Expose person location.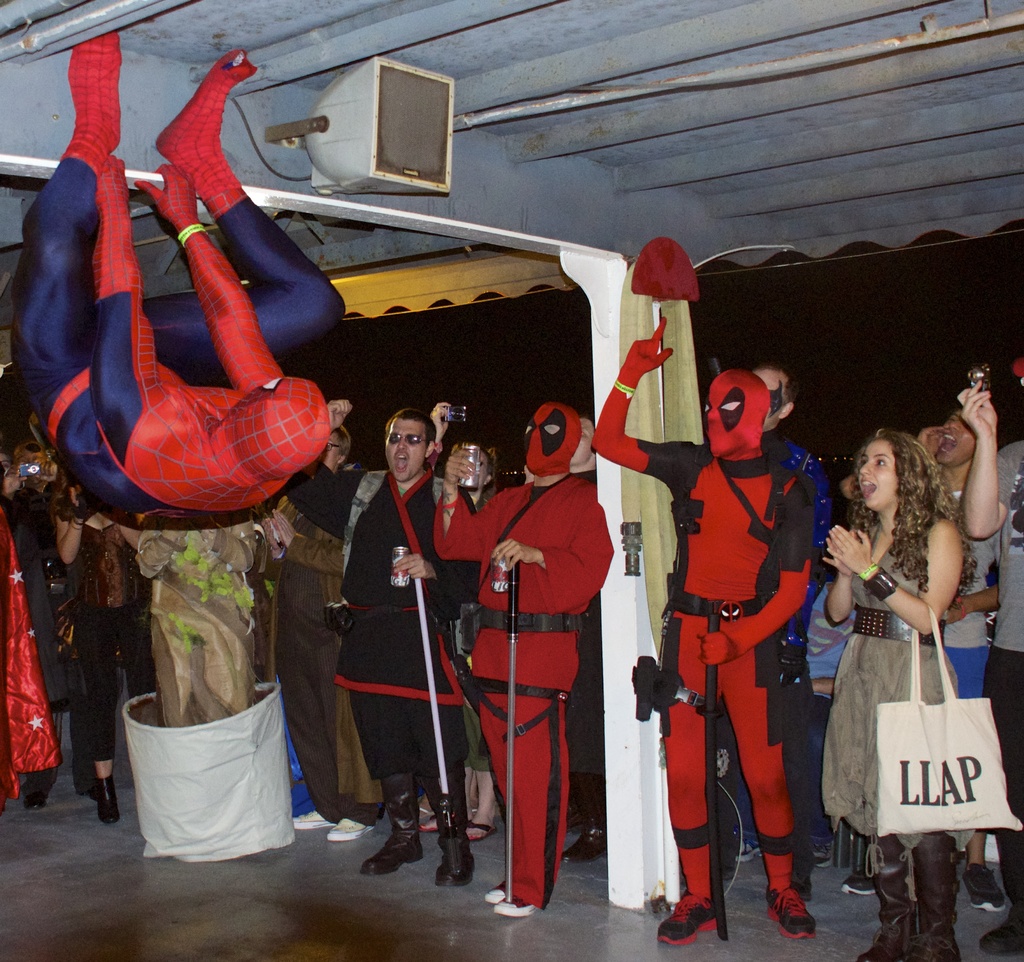
Exposed at {"x1": 587, "y1": 313, "x2": 820, "y2": 949}.
